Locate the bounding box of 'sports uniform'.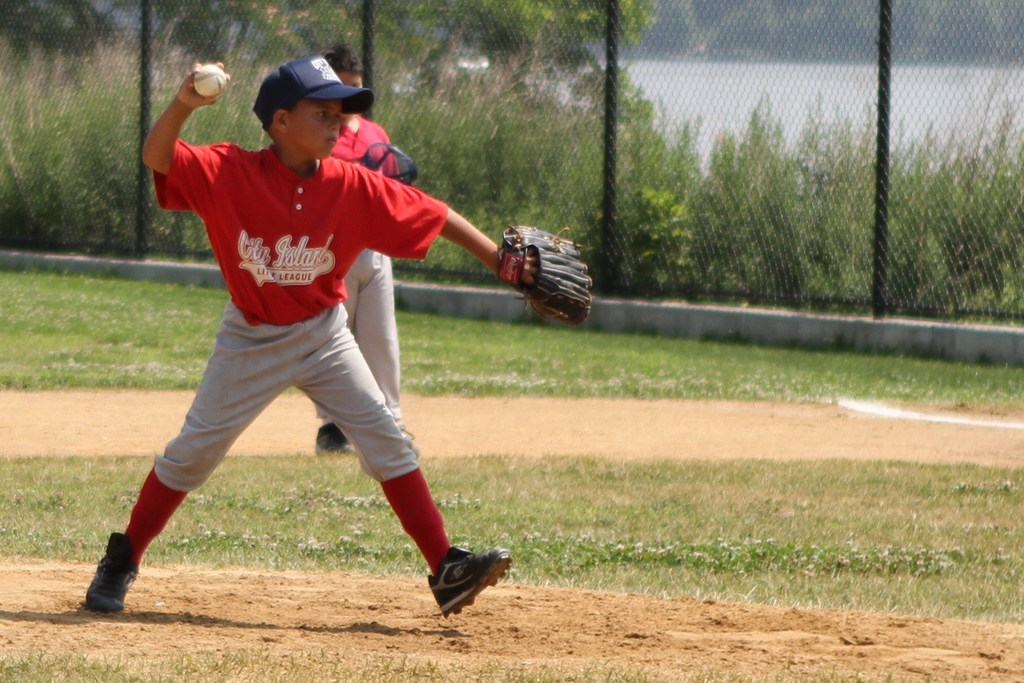
Bounding box: [313,113,419,430].
